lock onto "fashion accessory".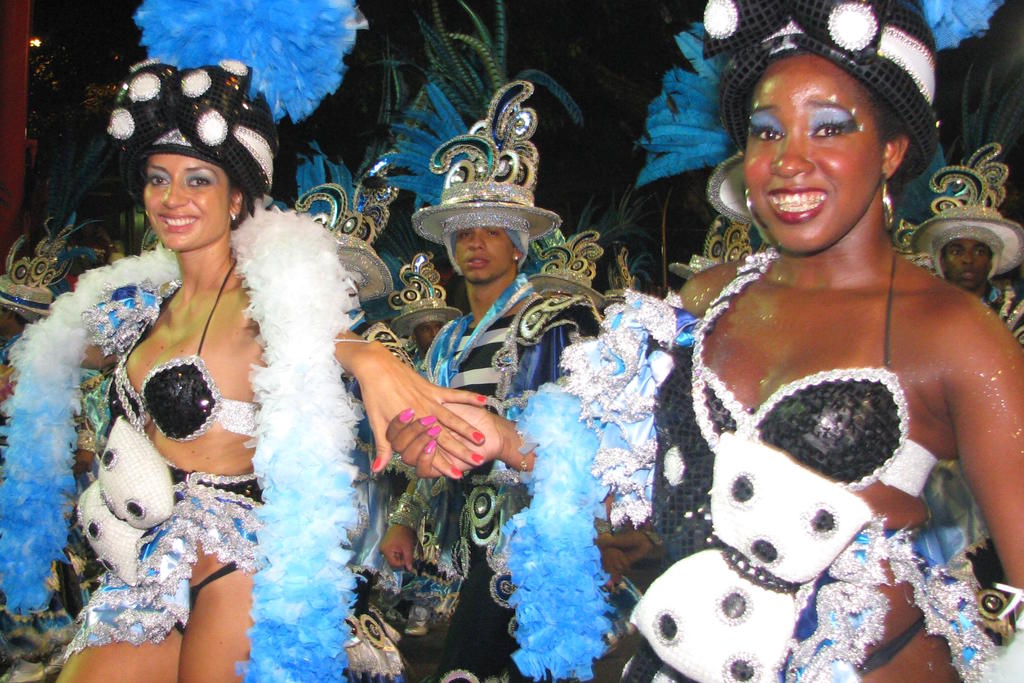
Locked: [left=378, top=89, right=563, bottom=249].
